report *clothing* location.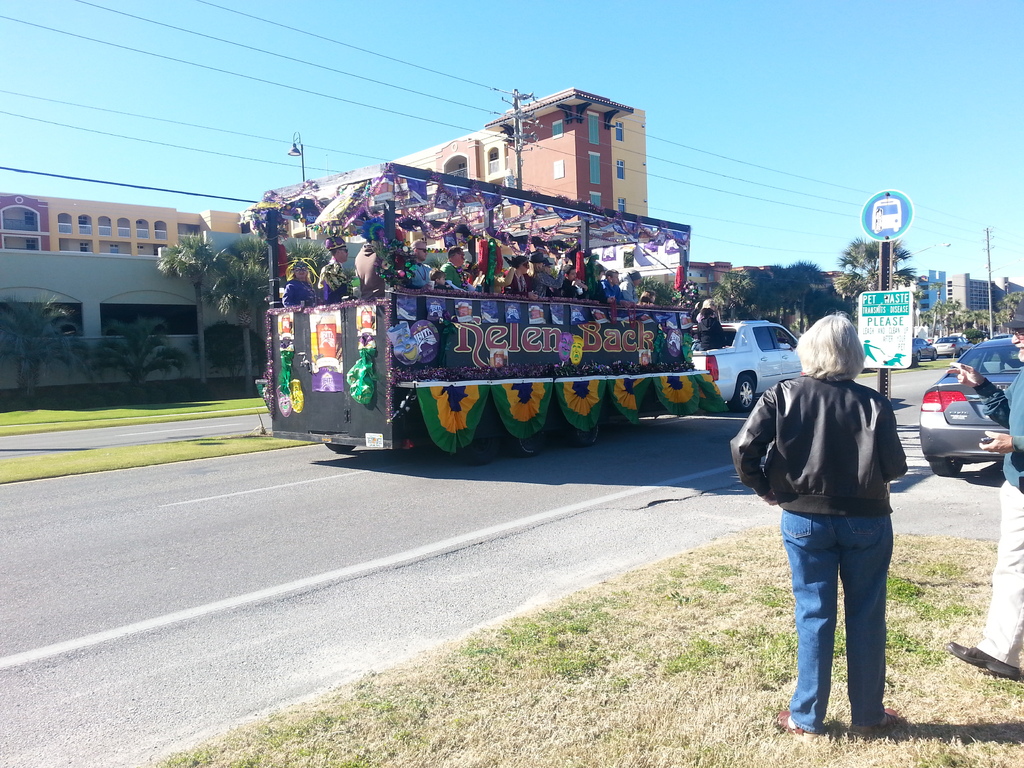
Report: detection(504, 266, 523, 293).
